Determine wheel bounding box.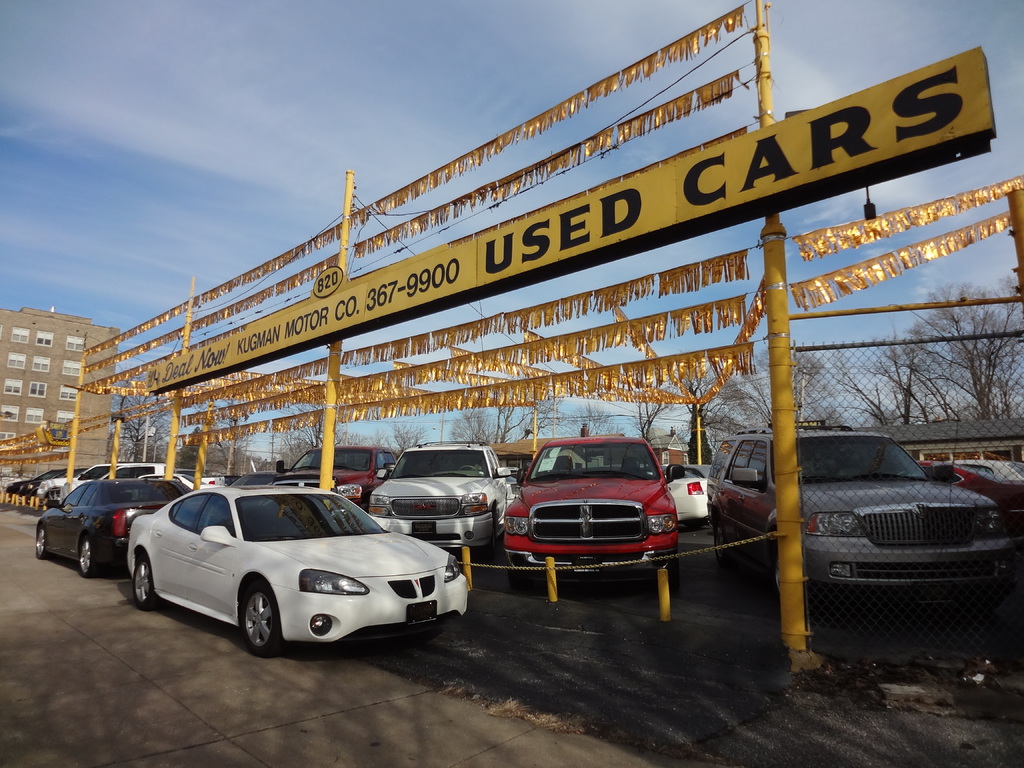
Determined: BBox(70, 532, 102, 579).
